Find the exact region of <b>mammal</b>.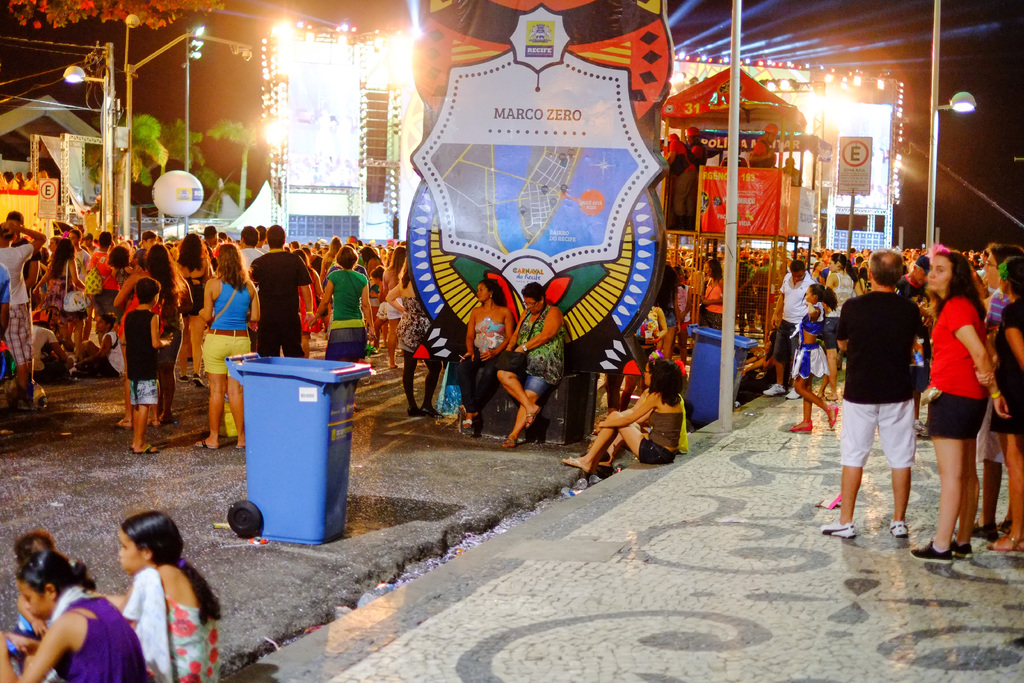
Exact region: bbox=(686, 124, 708, 165).
